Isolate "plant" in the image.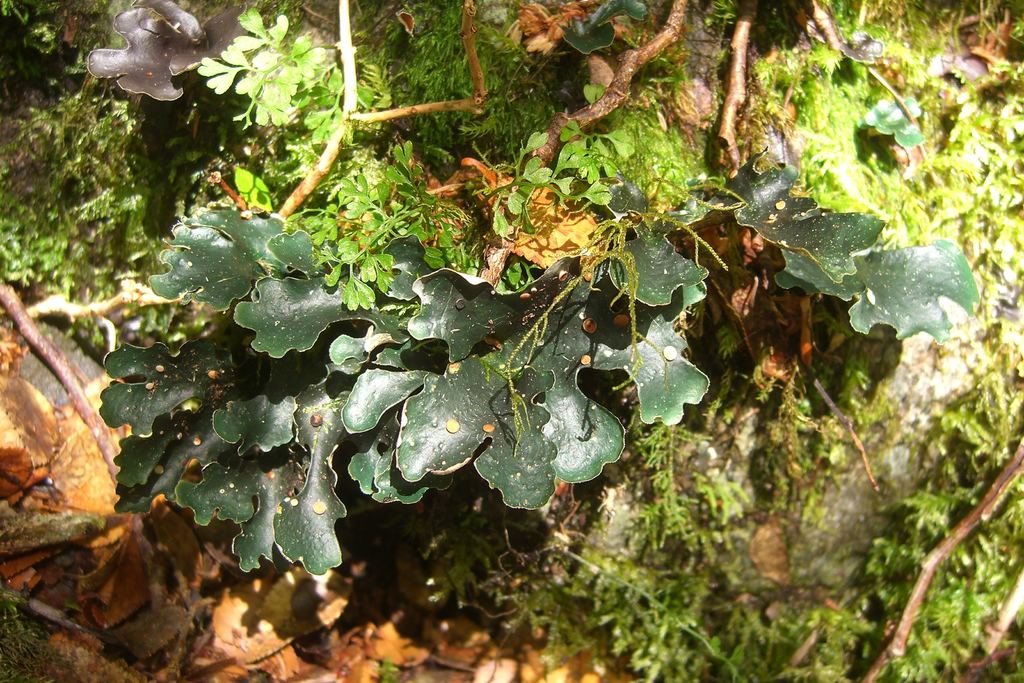
Isolated region: (left=0, top=0, right=208, bottom=352).
